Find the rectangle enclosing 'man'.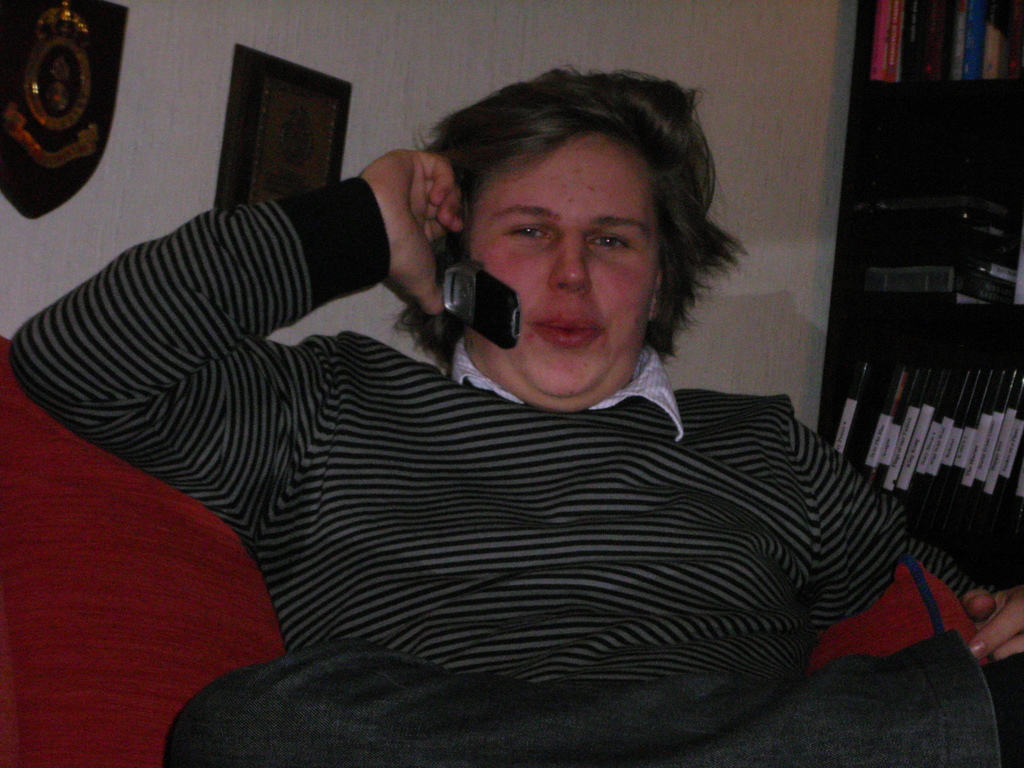
bbox=(64, 88, 982, 764).
